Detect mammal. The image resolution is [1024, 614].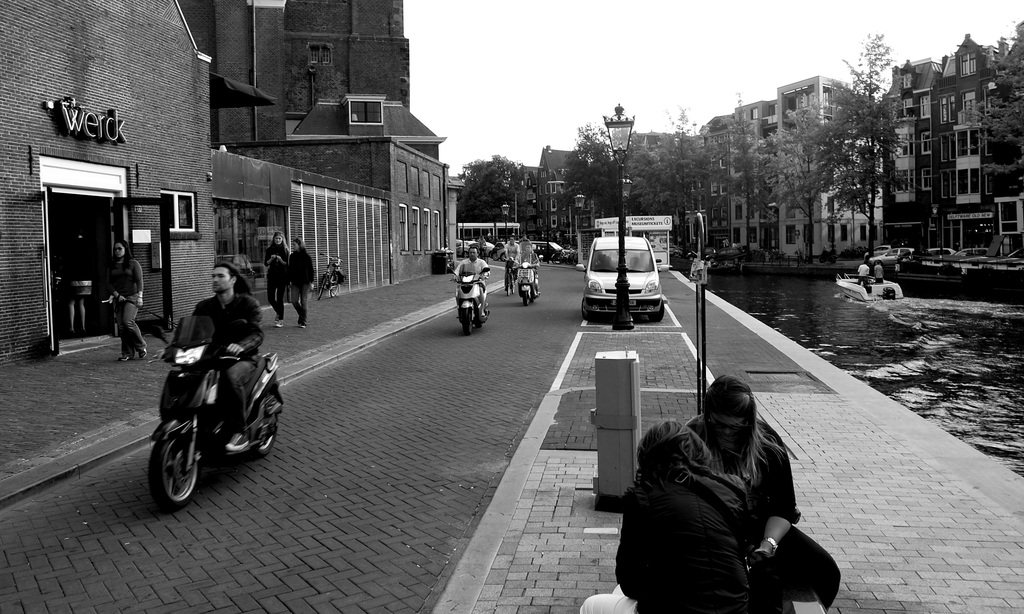
x1=502 y1=234 x2=518 y2=286.
